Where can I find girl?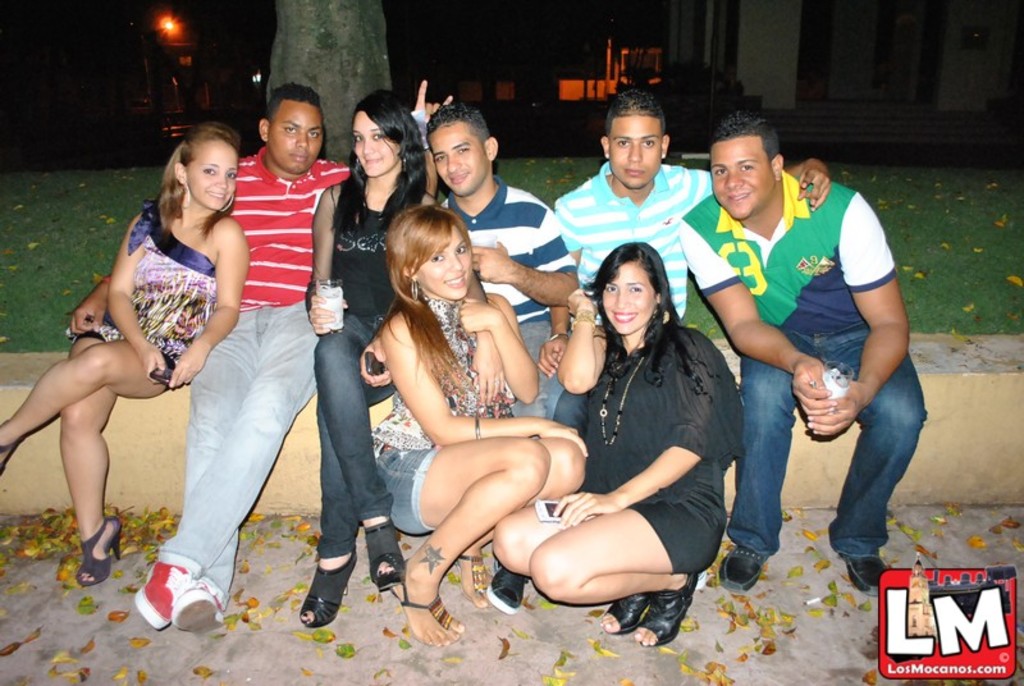
You can find it at Rect(297, 90, 436, 626).
